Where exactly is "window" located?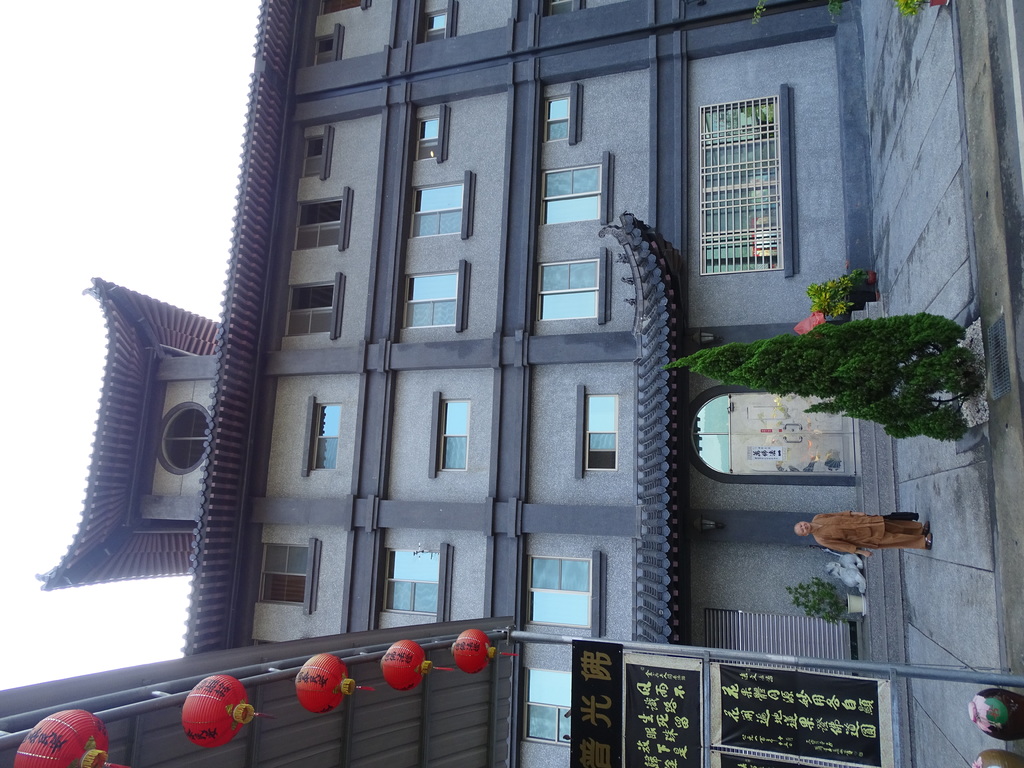
Its bounding box is detection(313, 35, 336, 66).
